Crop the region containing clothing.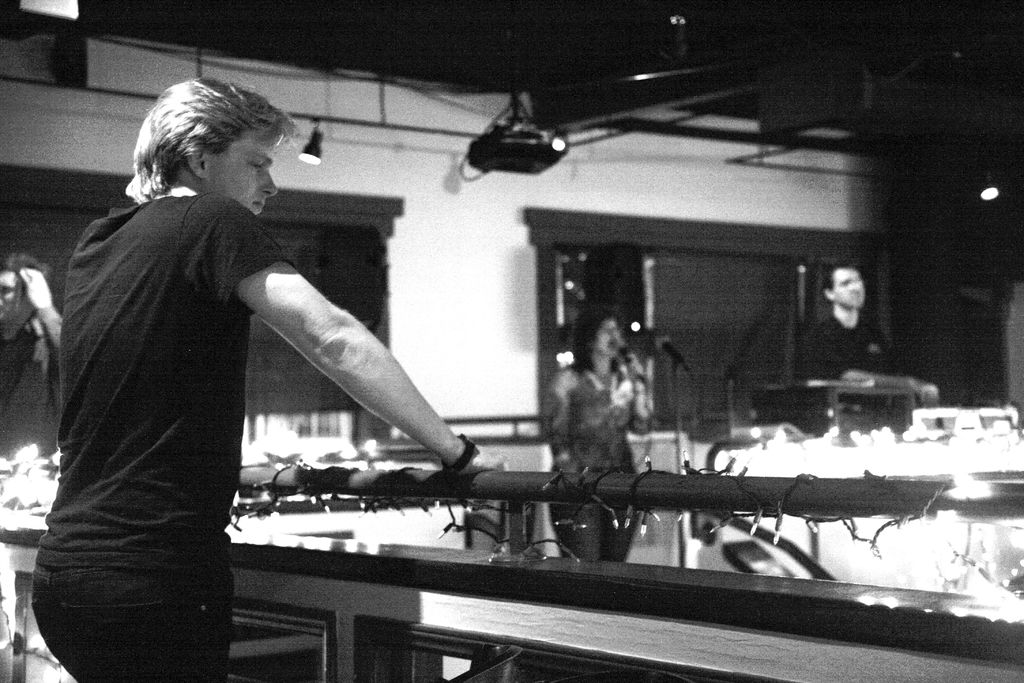
Crop region: pyautogui.locateOnScreen(548, 365, 644, 553).
